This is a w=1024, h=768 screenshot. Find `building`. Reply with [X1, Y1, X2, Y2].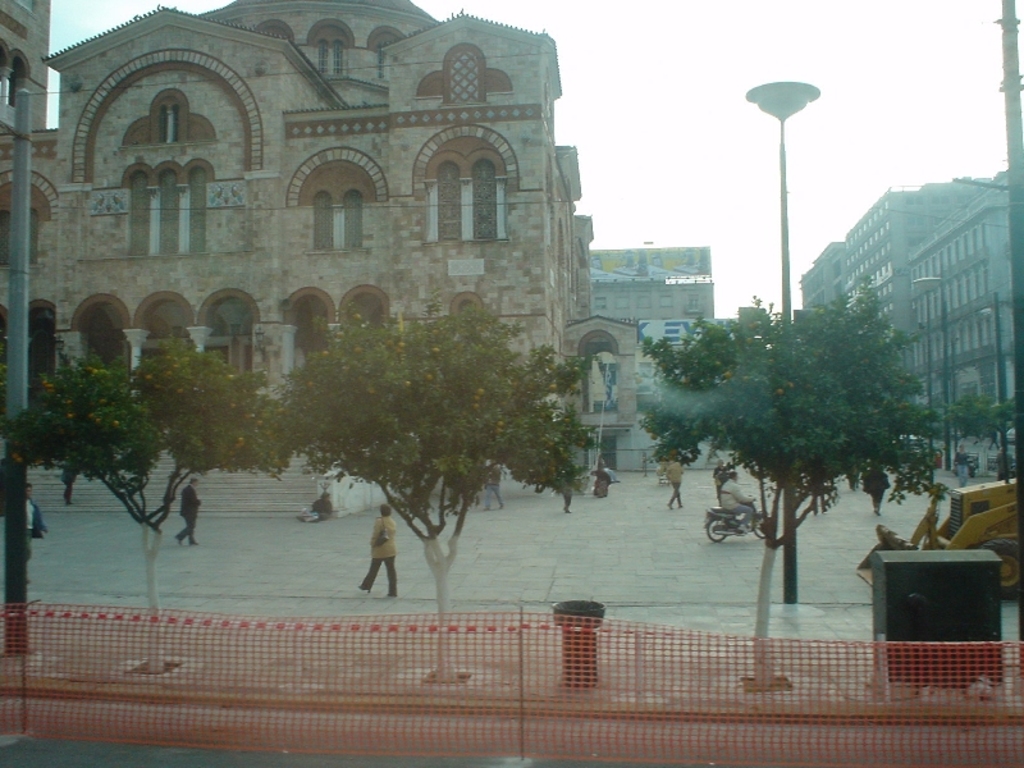
[0, 0, 640, 518].
